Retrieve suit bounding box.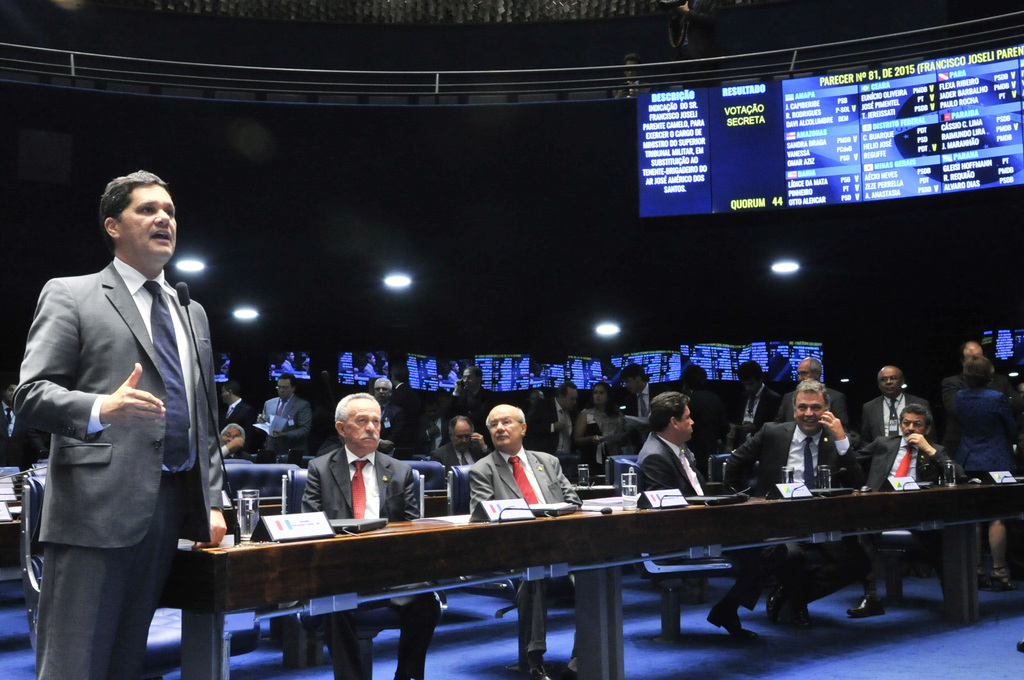
Bounding box: (375, 403, 408, 449).
